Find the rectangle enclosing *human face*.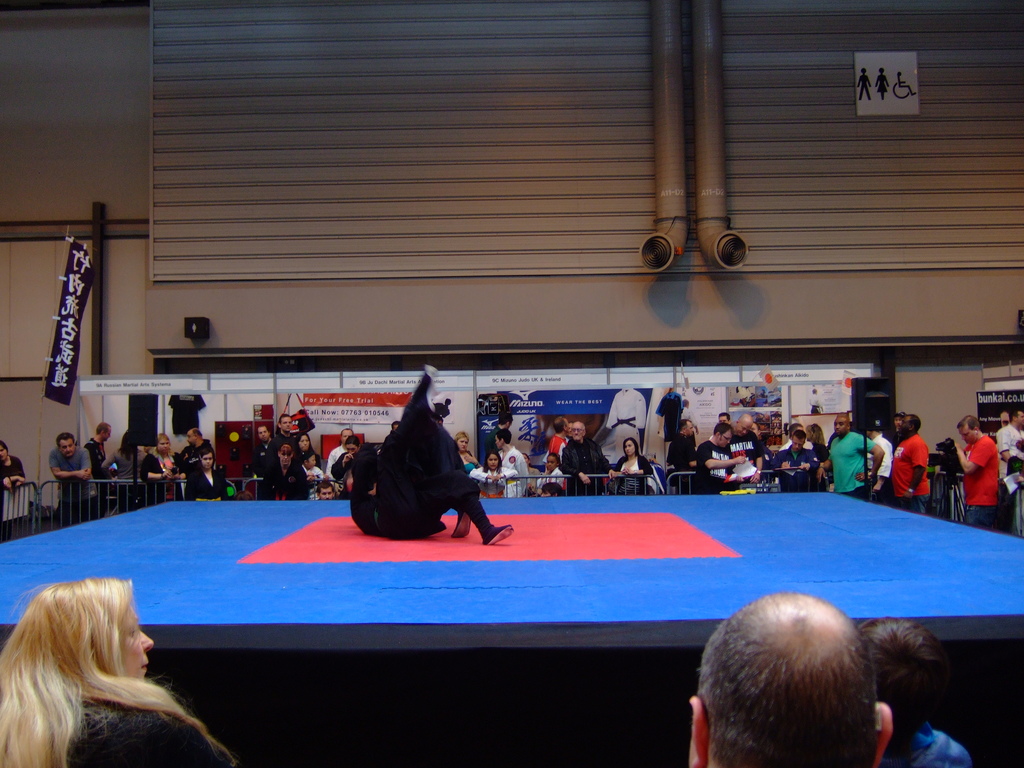
region(683, 420, 697, 436).
